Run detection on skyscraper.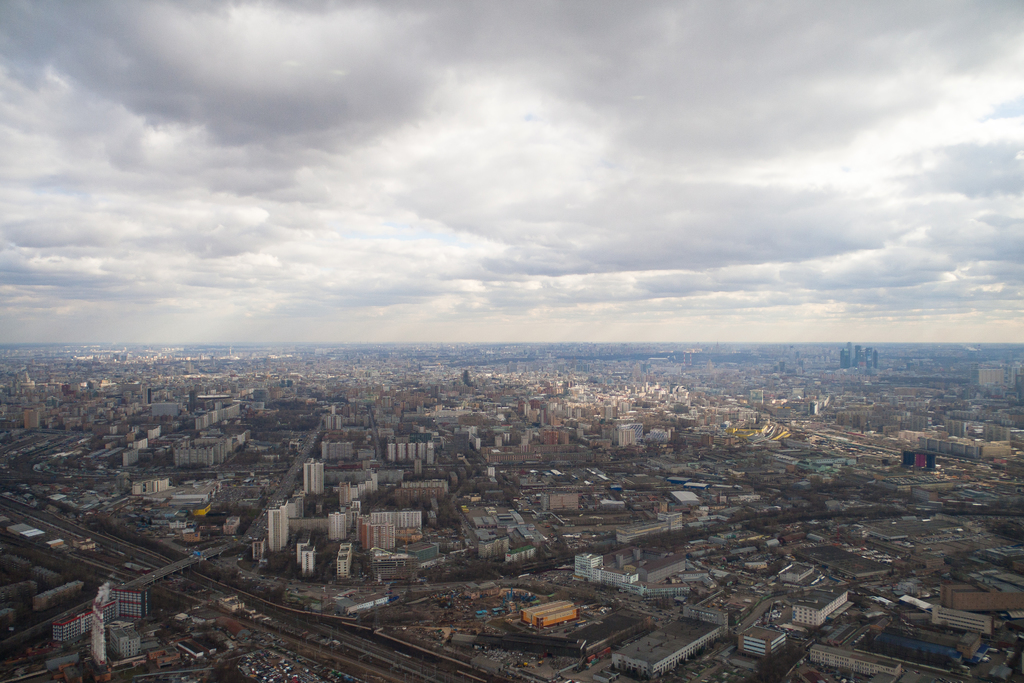
Result: [left=358, top=513, right=424, bottom=553].
